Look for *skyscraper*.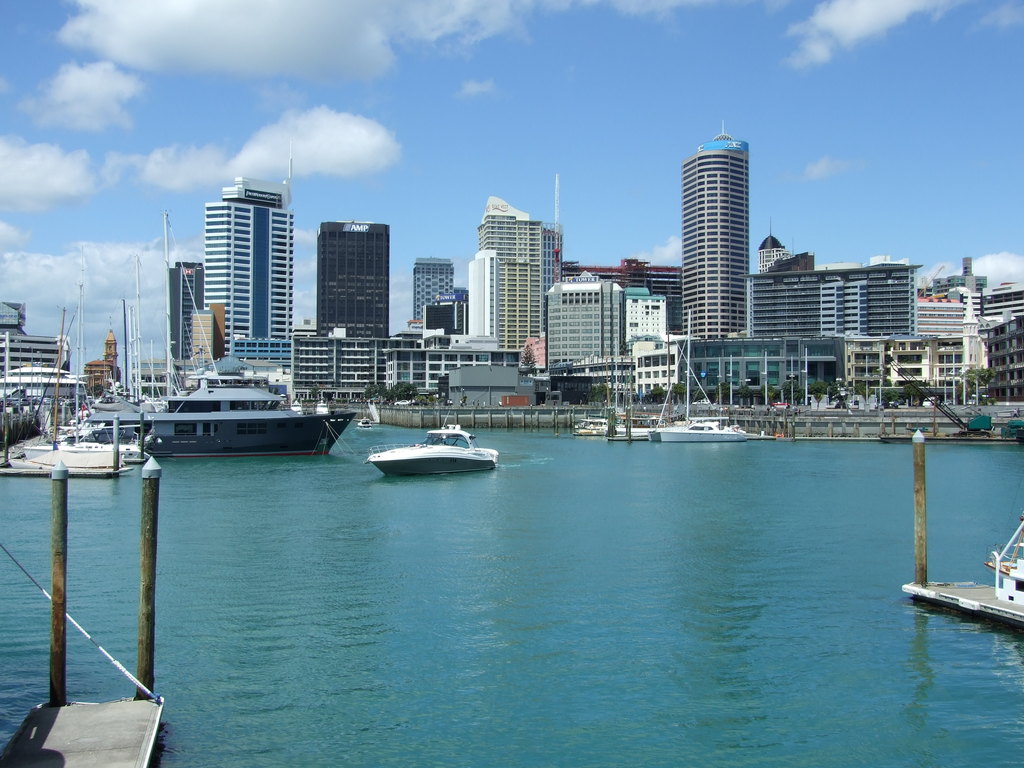
Found: select_region(679, 122, 746, 339).
